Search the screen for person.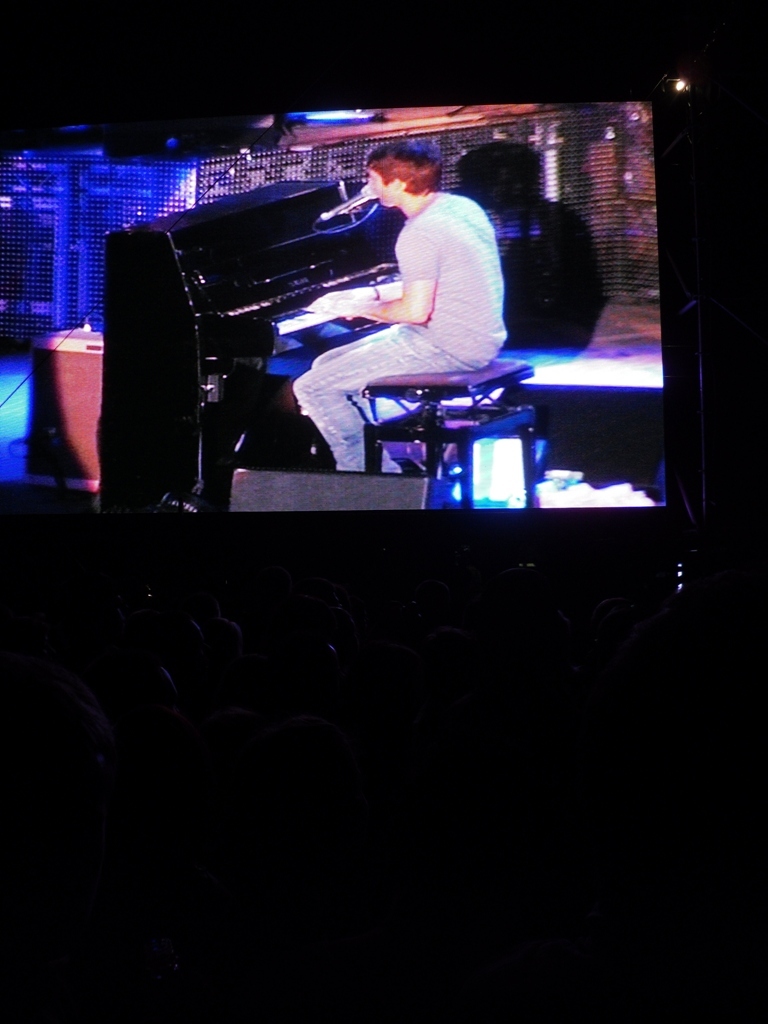
Found at locate(290, 146, 510, 482).
